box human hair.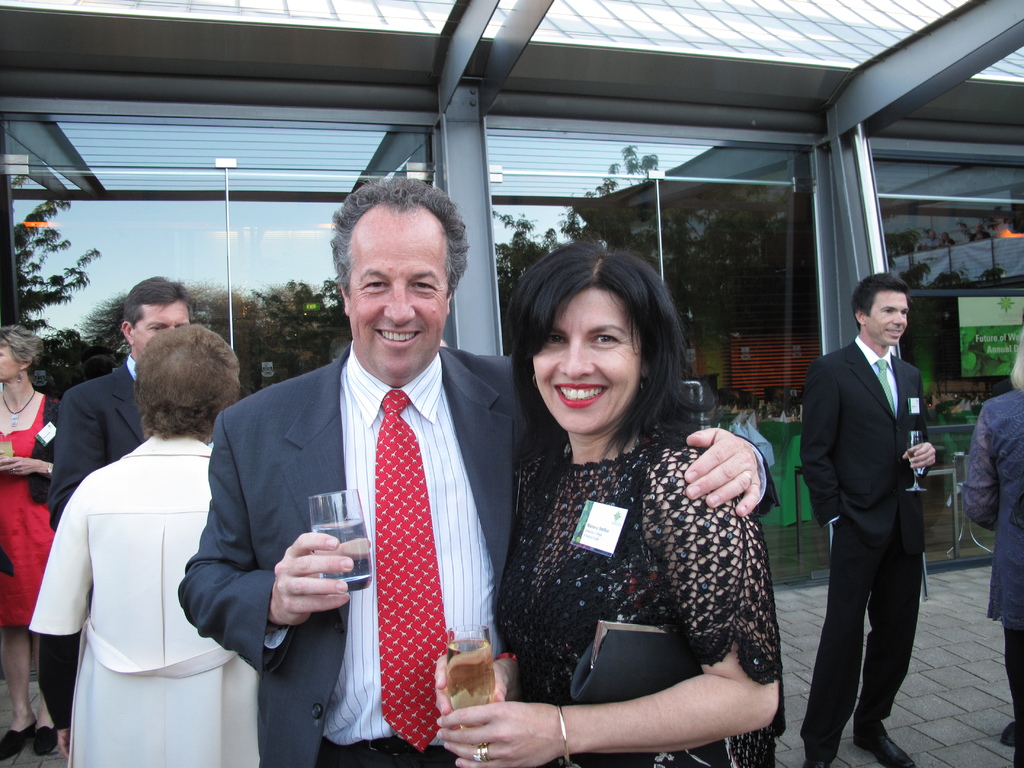
bbox=(851, 273, 910, 332).
